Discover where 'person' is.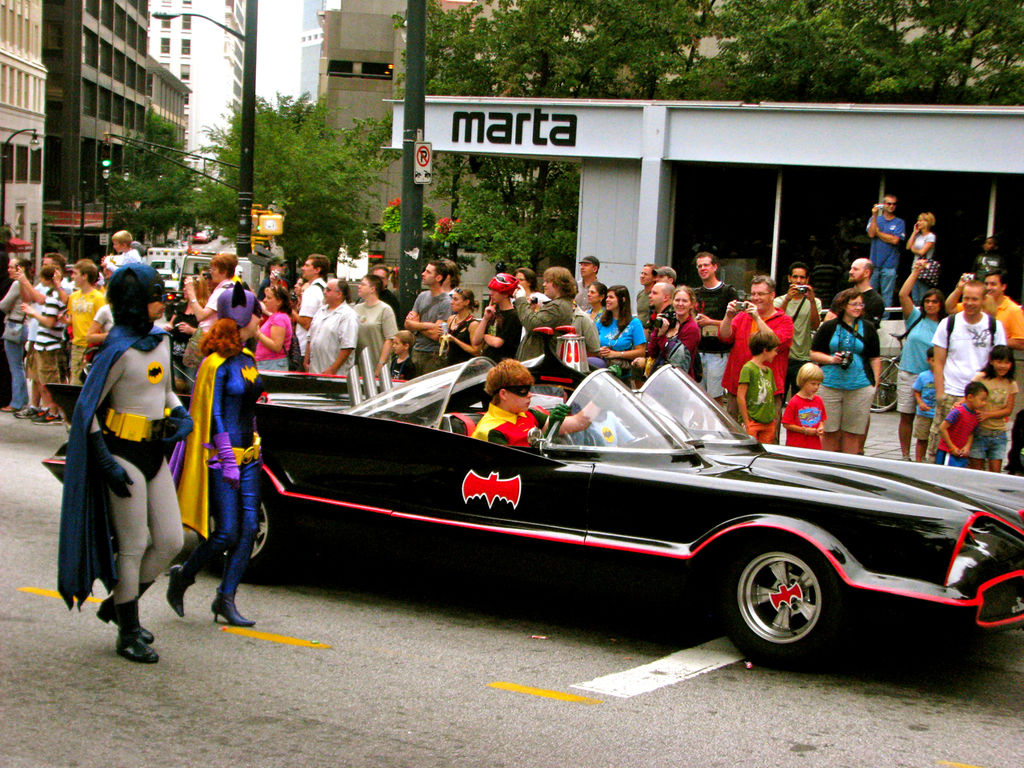
Discovered at x1=866, y1=195, x2=906, y2=320.
